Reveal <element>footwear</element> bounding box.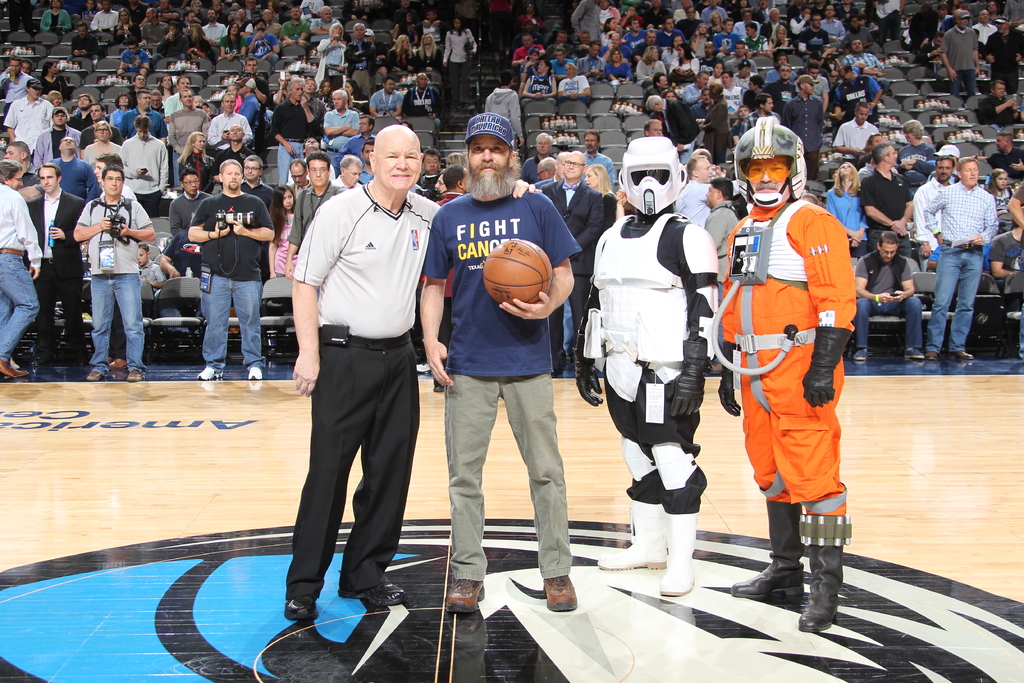
Revealed: [x1=852, y1=346, x2=867, y2=361].
